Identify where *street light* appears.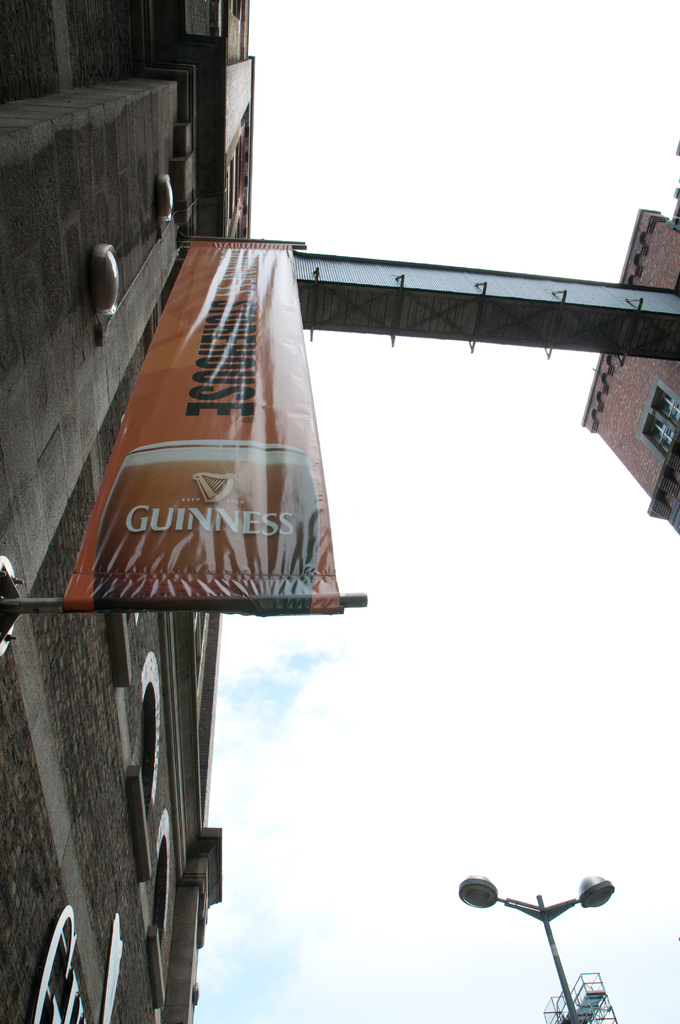
Appears at [445,867,618,1023].
